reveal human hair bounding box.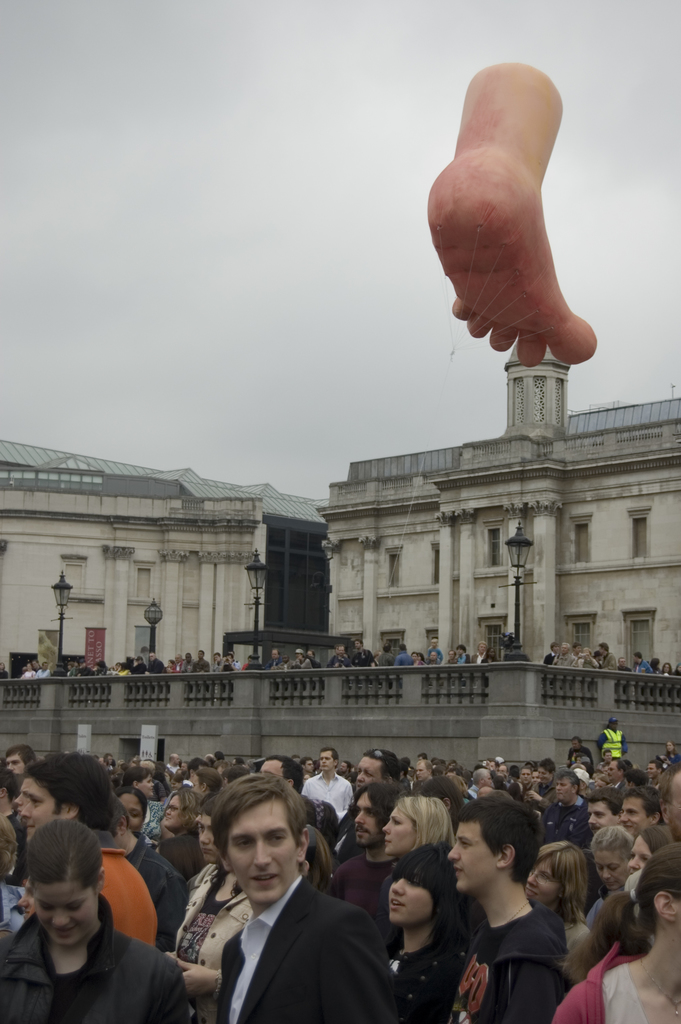
Revealed: locate(204, 767, 315, 858).
